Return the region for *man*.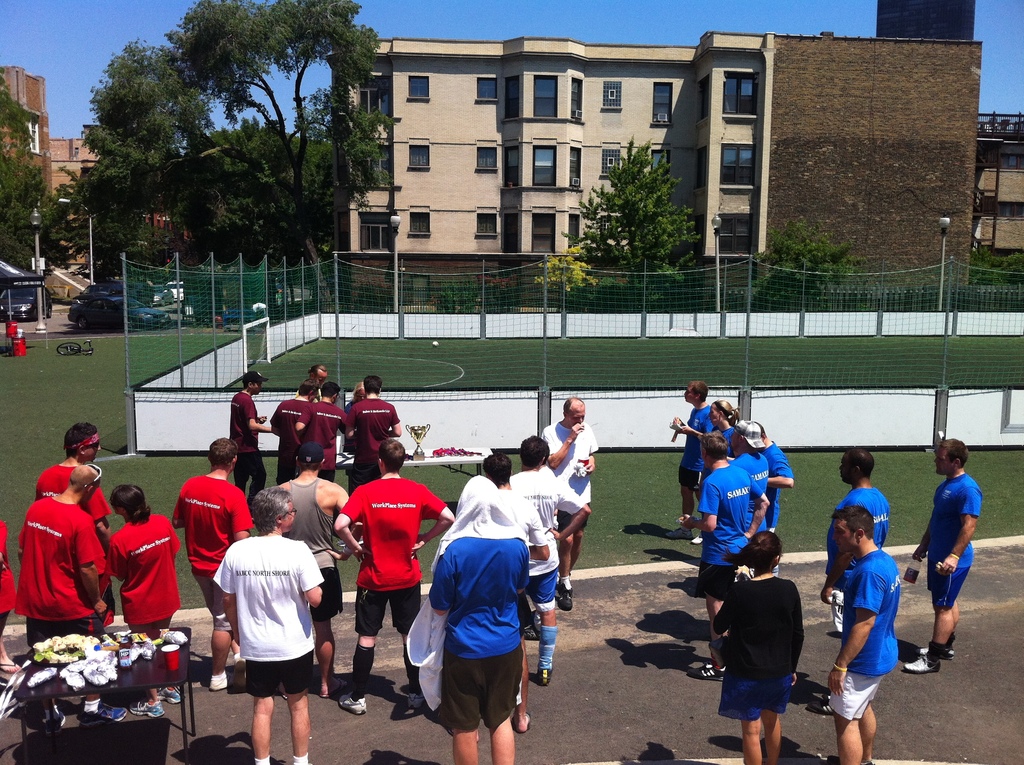
(824,508,899,764).
